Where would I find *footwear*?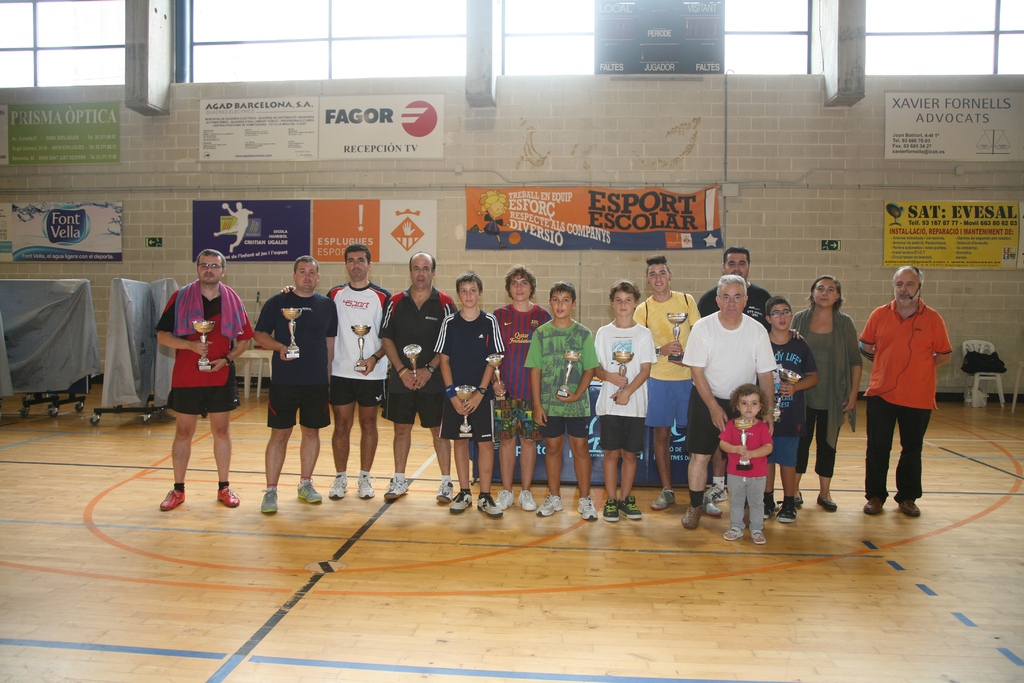
At l=897, t=496, r=921, b=518.
